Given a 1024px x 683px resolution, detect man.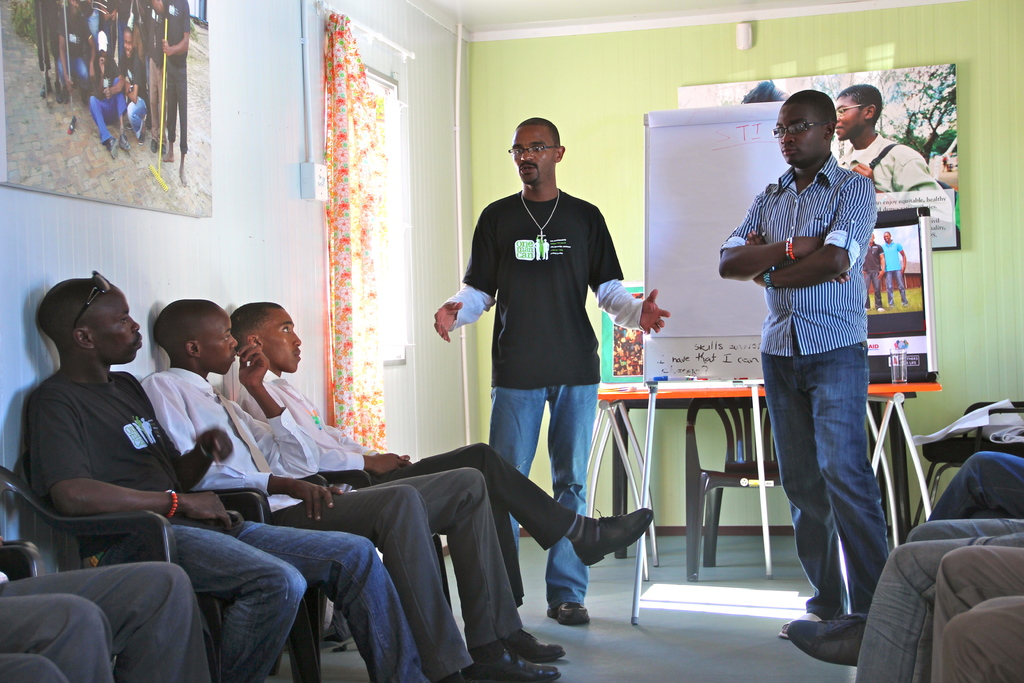
[20,272,419,682].
